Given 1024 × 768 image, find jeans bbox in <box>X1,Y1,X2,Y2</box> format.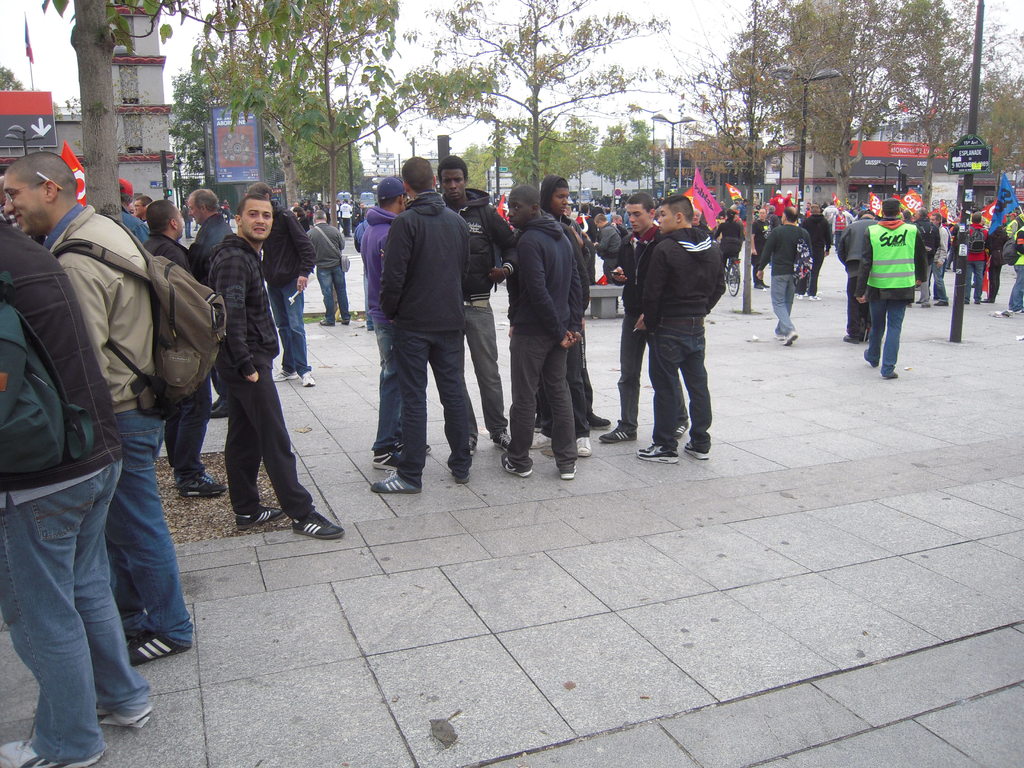
<box>93,409,184,641</box>.
